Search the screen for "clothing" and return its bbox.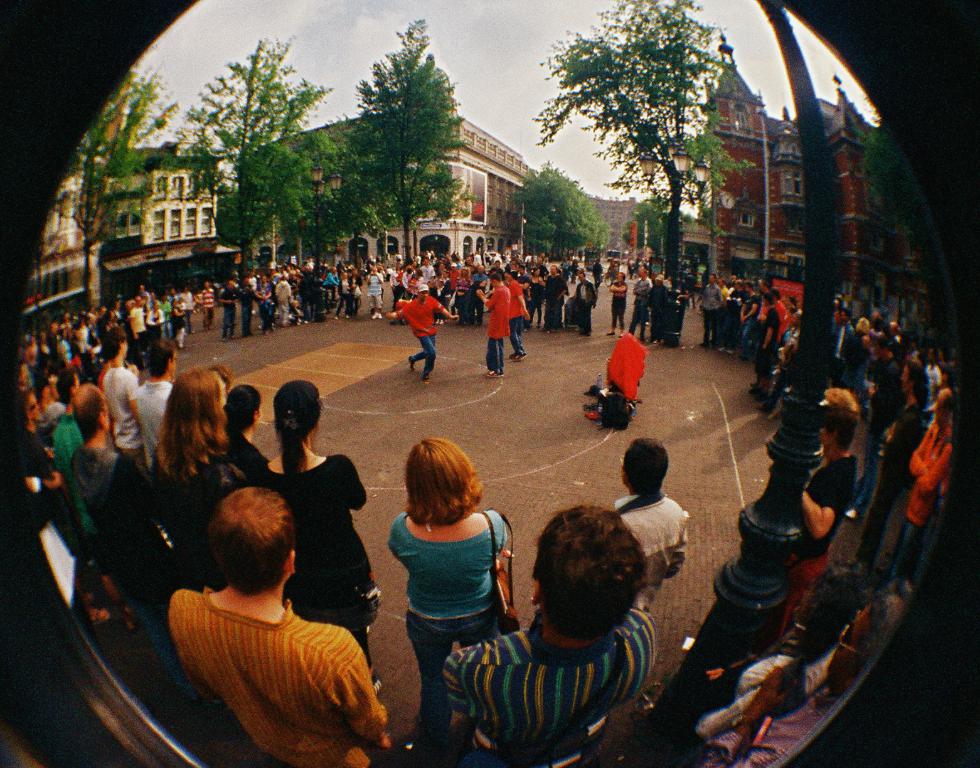
Found: crop(136, 380, 173, 472).
